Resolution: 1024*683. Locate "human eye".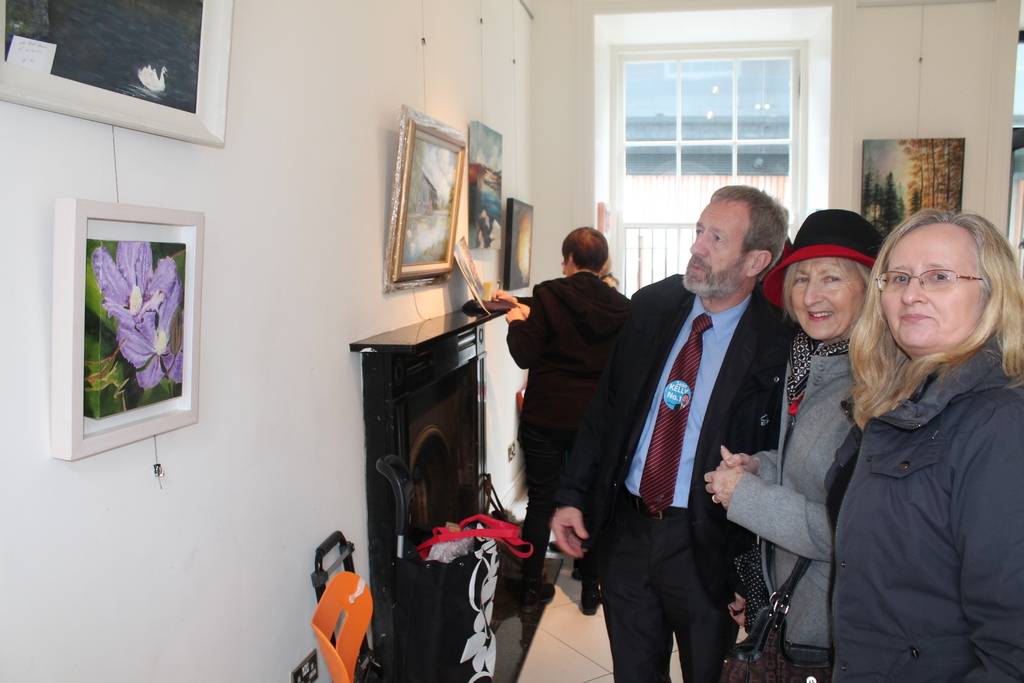
box(929, 268, 954, 286).
